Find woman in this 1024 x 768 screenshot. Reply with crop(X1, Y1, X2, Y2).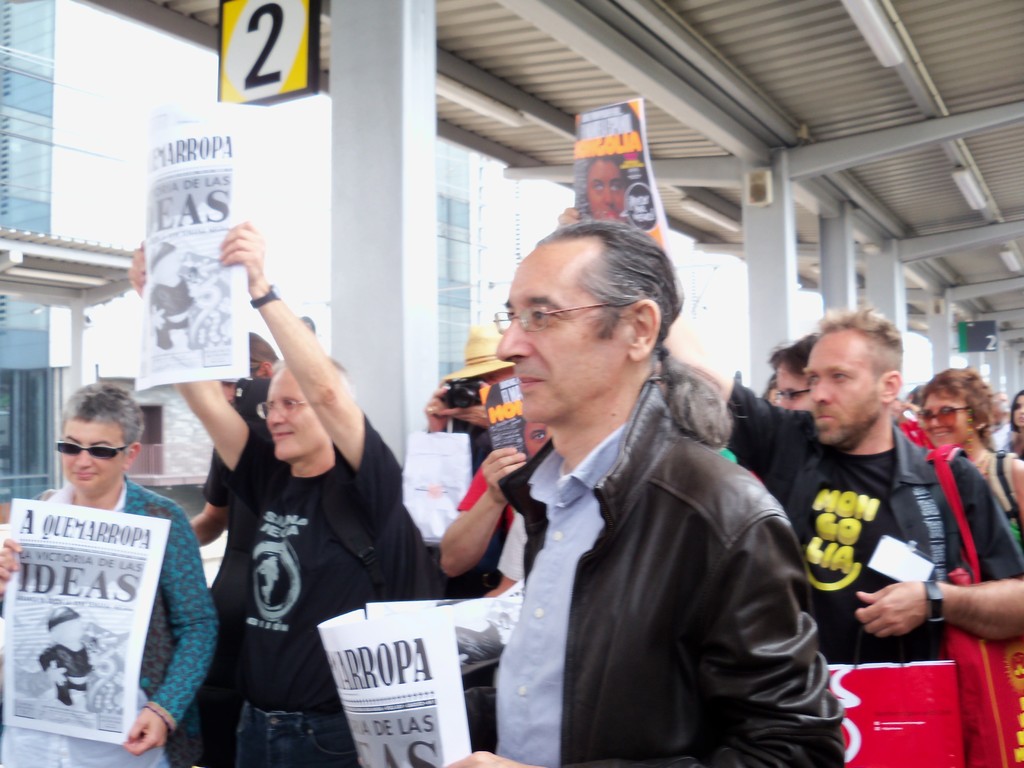
crop(918, 367, 1023, 534).
